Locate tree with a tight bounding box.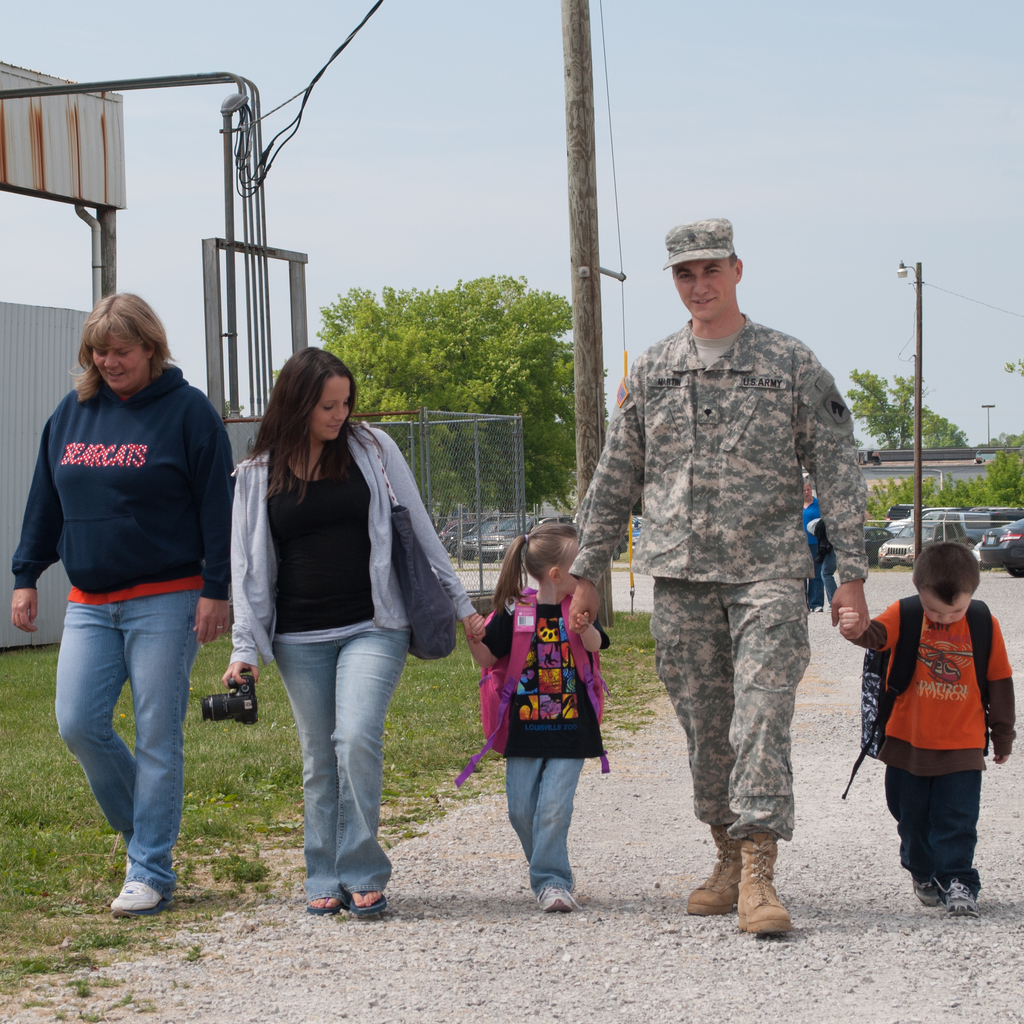
849/362/966/451.
